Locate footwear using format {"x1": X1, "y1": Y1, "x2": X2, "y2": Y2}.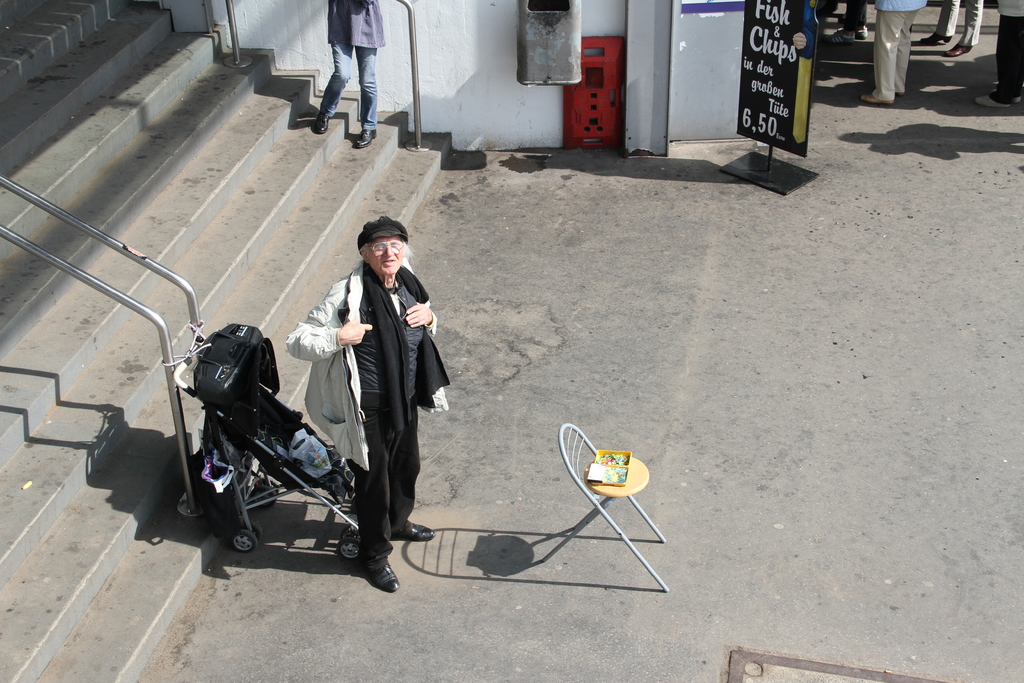
{"x1": 858, "y1": 28, "x2": 870, "y2": 37}.
